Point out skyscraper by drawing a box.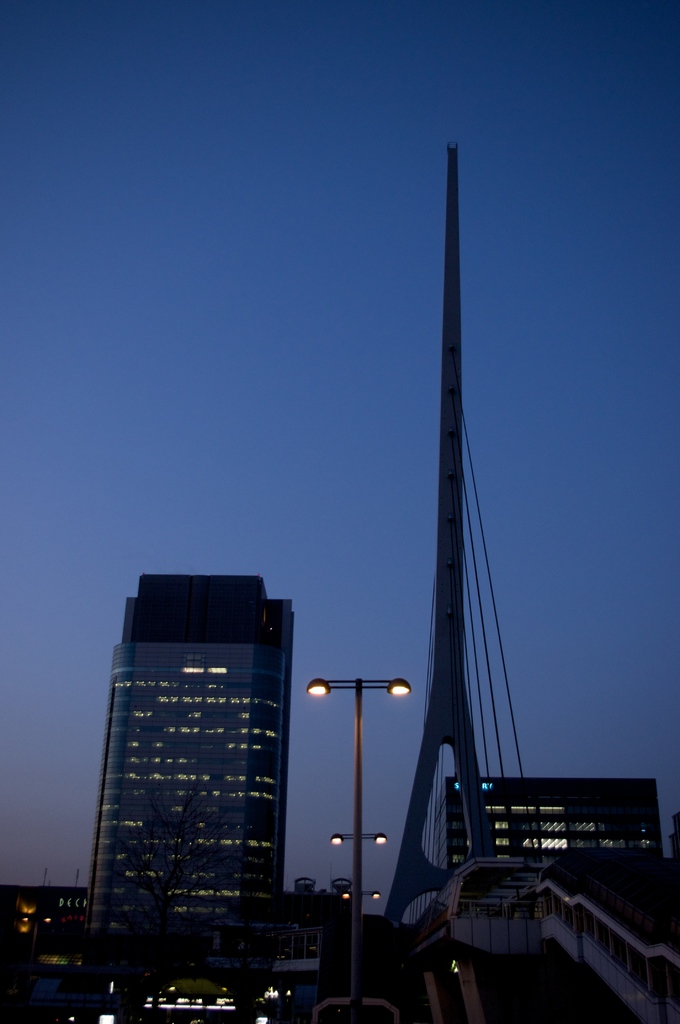
x1=77 y1=556 x2=304 y2=969.
